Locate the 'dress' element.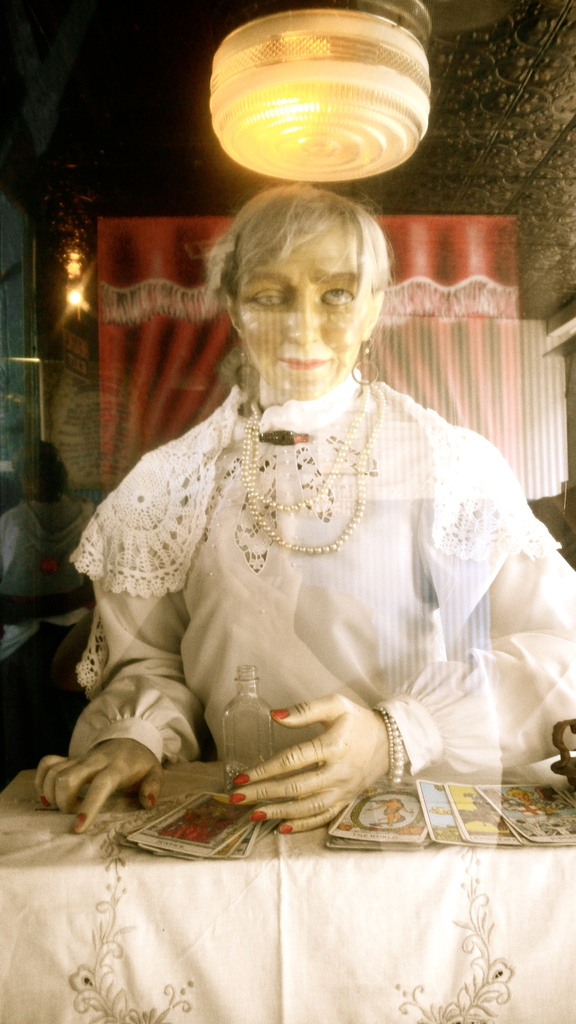
Element bbox: pyautogui.locateOnScreen(67, 364, 575, 783).
